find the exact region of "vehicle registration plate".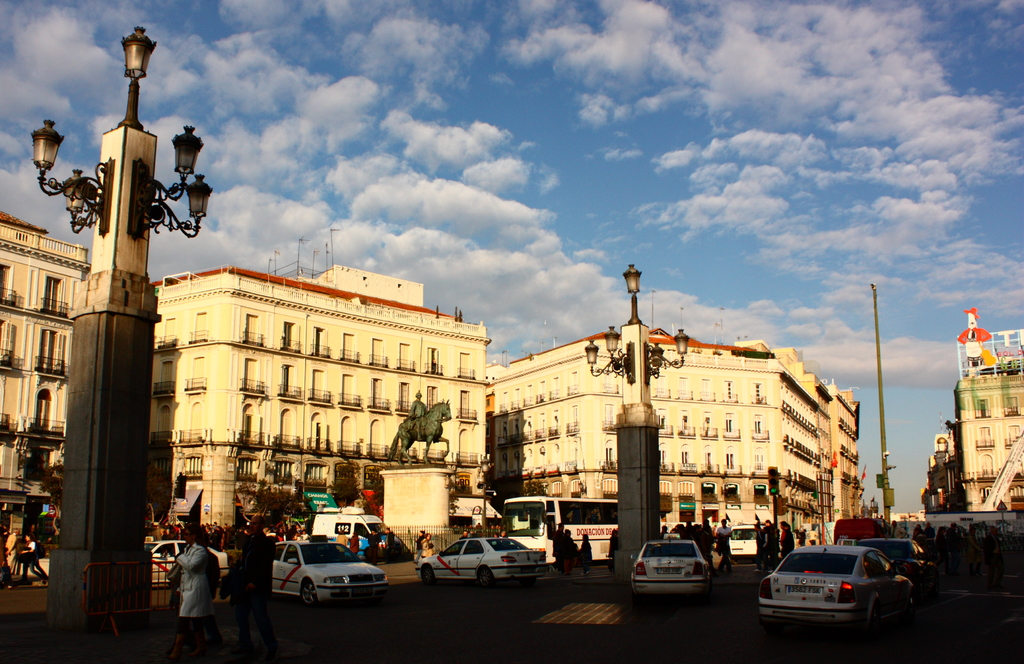
Exact region: BBox(660, 567, 685, 578).
